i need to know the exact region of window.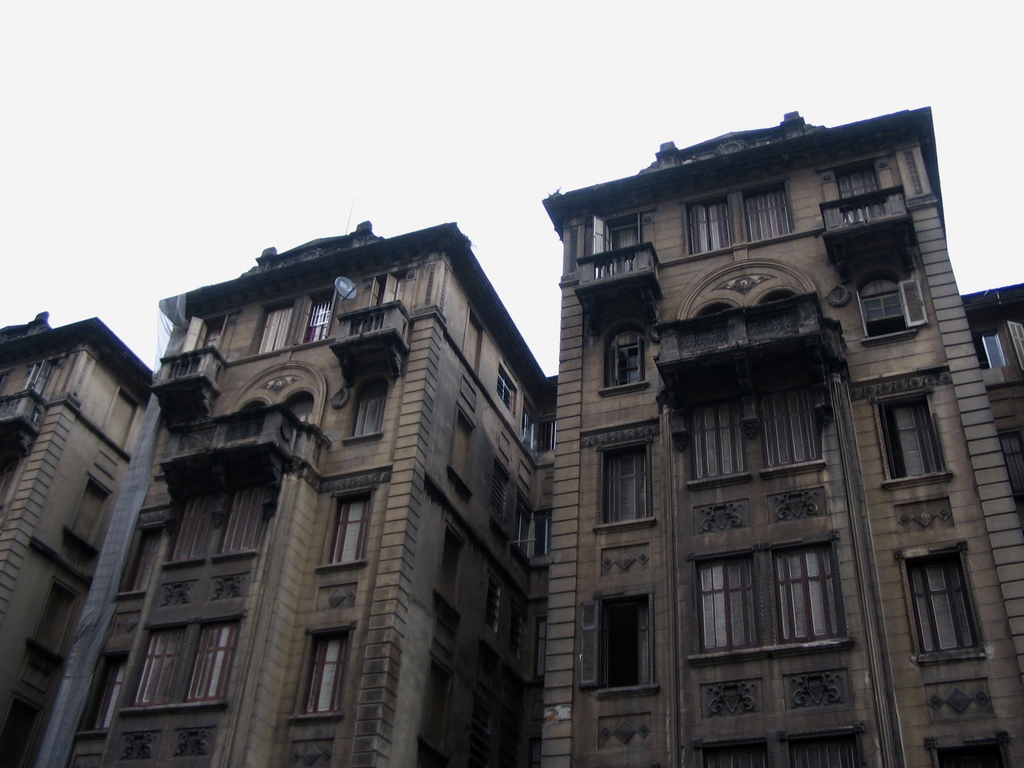
Region: detection(854, 267, 916, 342).
